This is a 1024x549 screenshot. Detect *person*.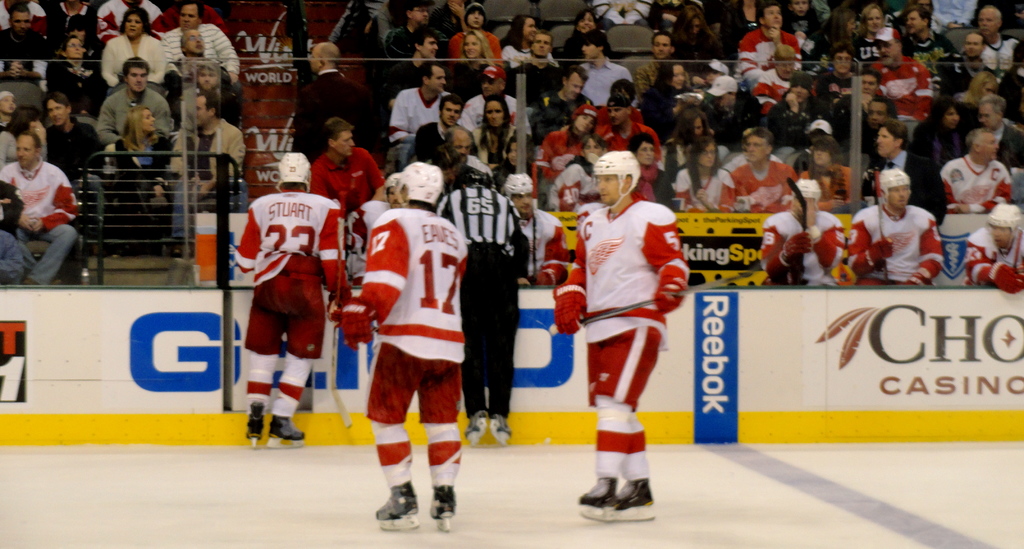
<box>671,131,728,214</box>.
